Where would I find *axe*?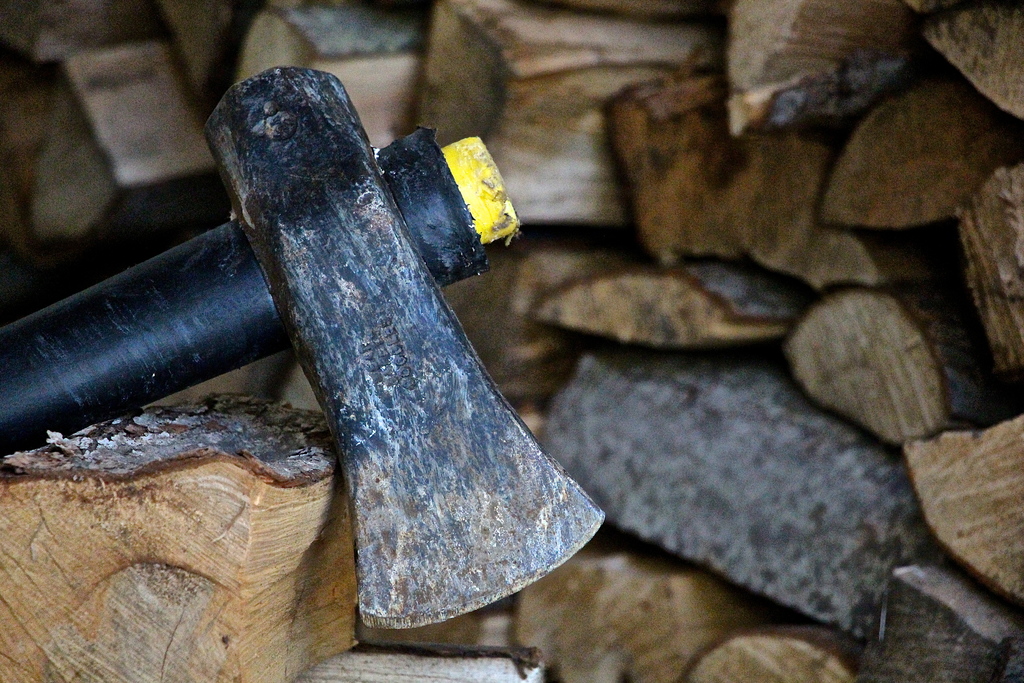
At bbox=(0, 56, 613, 631).
